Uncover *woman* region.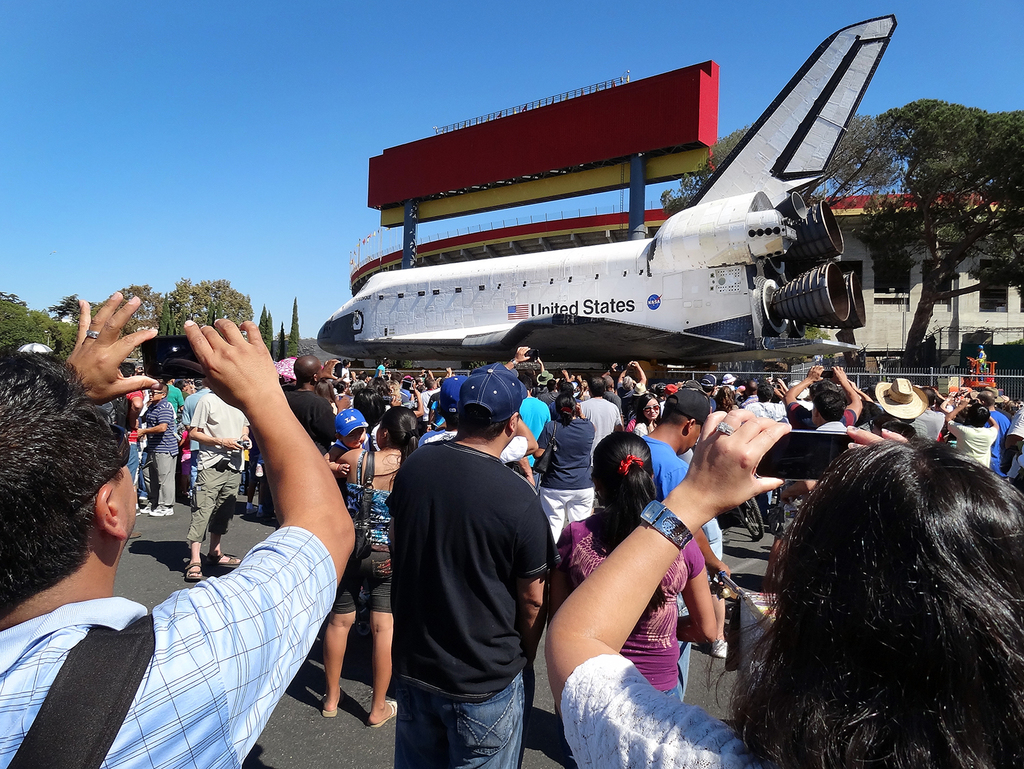
Uncovered: 716:387:741:410.
